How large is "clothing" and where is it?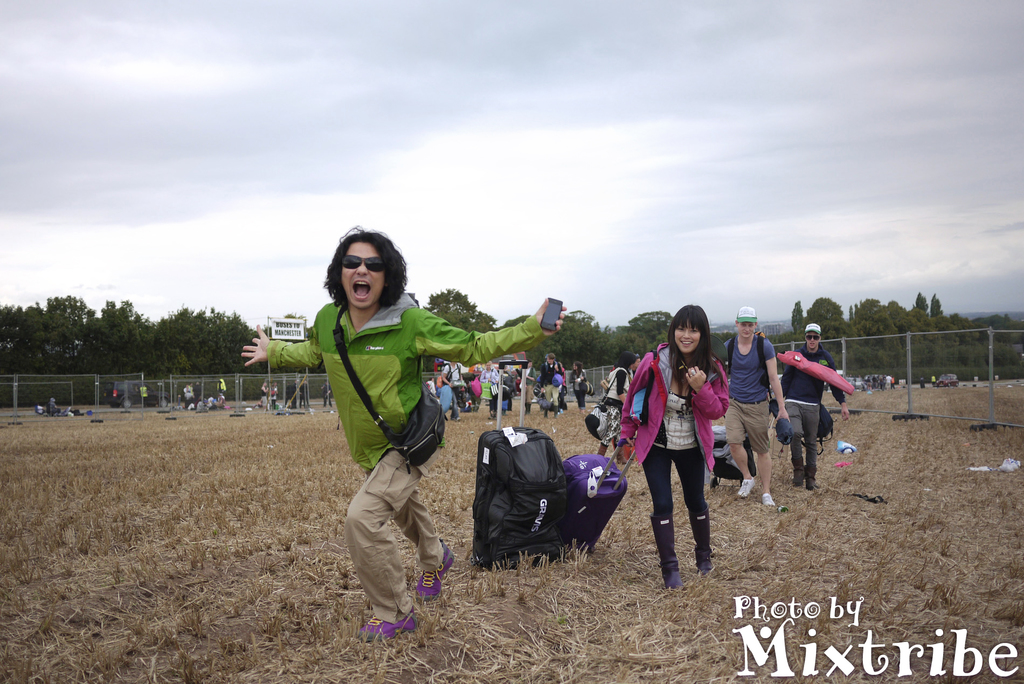
Bounding box: <region>717, 334, 777, 455</region>.
